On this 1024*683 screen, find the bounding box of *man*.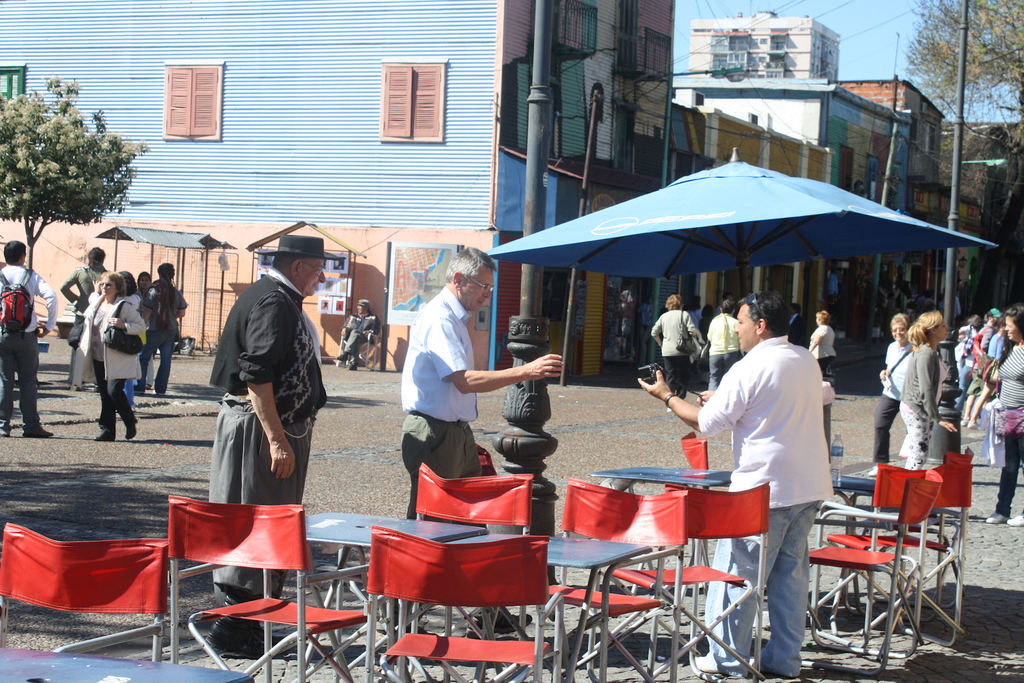
Bounding box: <box>337,298,379,370</box>.
